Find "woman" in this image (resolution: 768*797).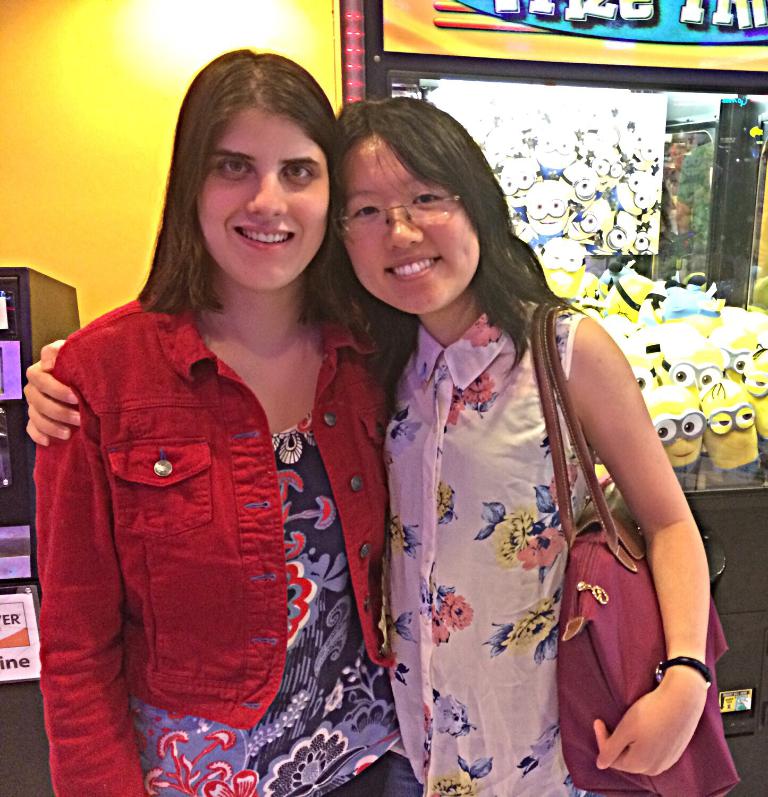
<bbox>24, 93, 712, 796</bbox>.
